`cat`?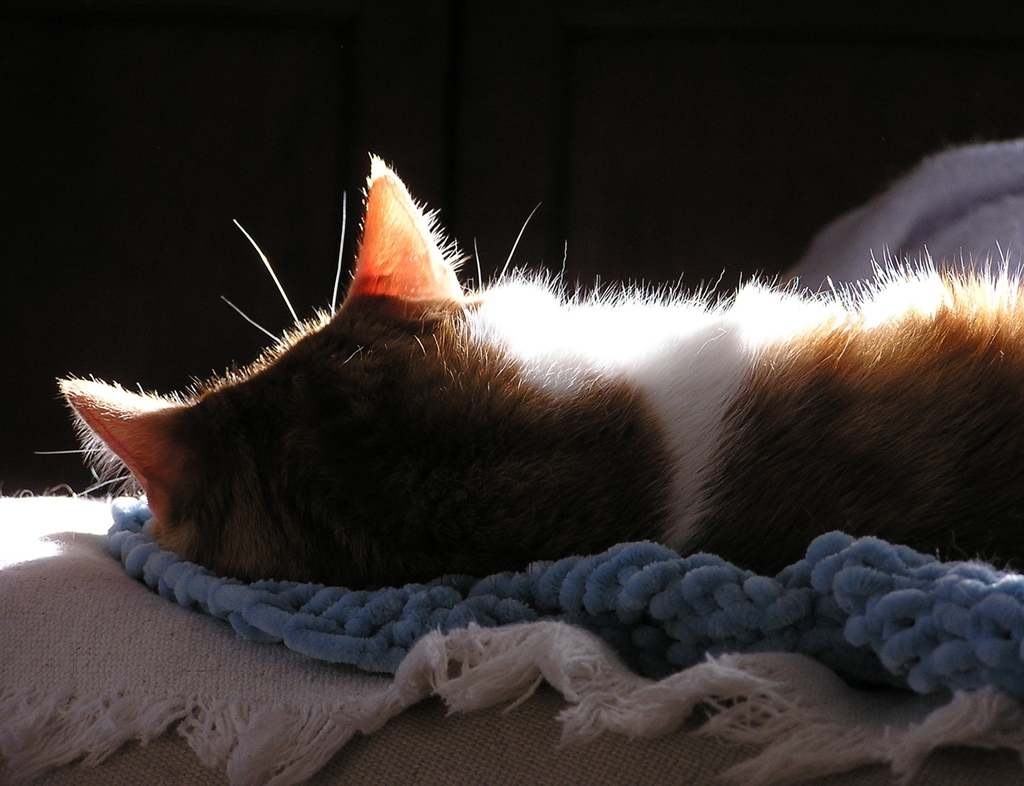
pyautogui.locateOnScreen(31, 143, 1023, 593)
